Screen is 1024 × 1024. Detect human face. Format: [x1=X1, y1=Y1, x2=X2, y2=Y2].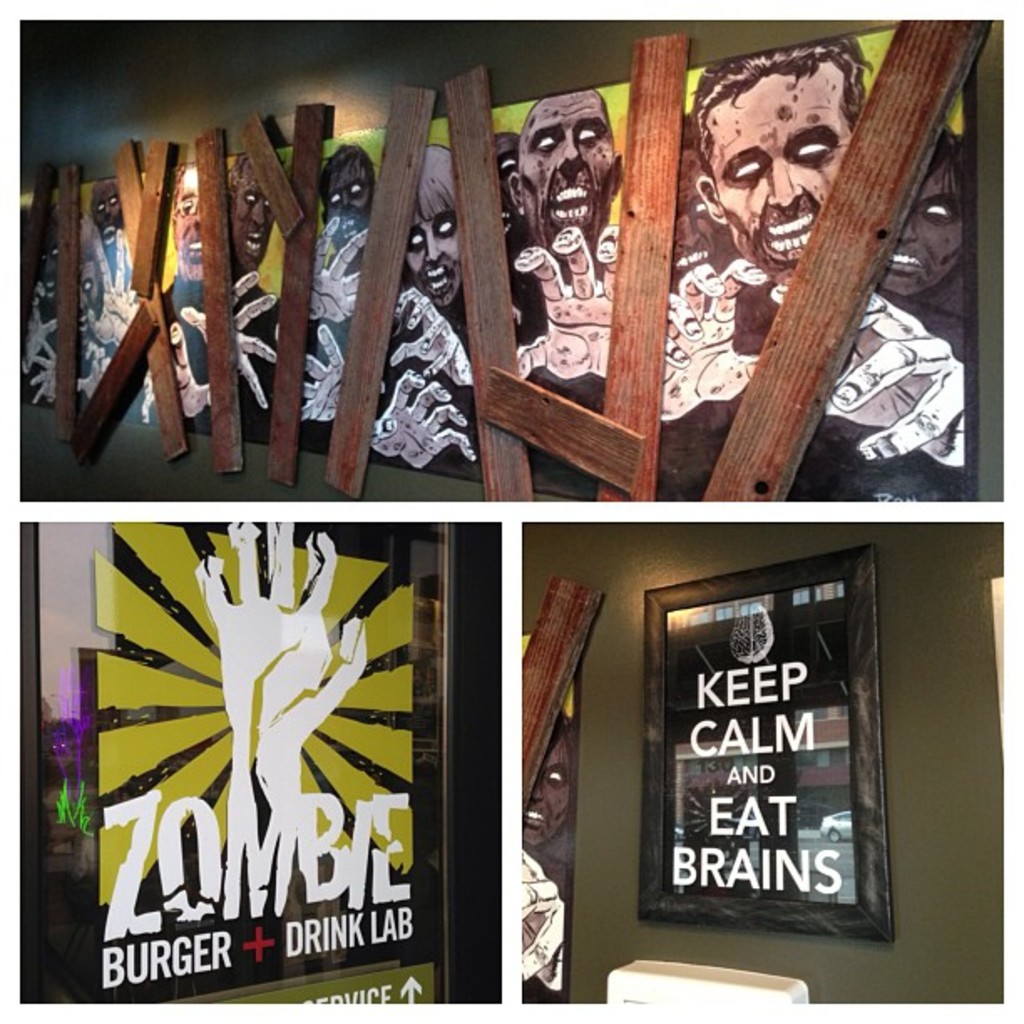
[x1=524, y1=740, x2=567, y2=848].
